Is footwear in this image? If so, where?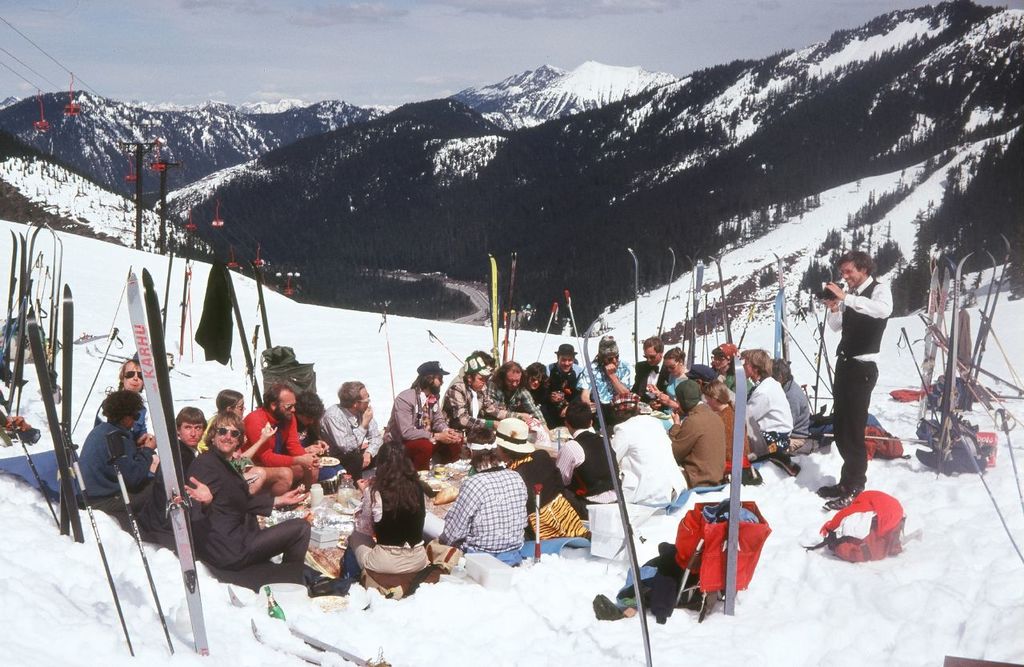
Yes, at left=818, top=487, right=861, bottom=509.
